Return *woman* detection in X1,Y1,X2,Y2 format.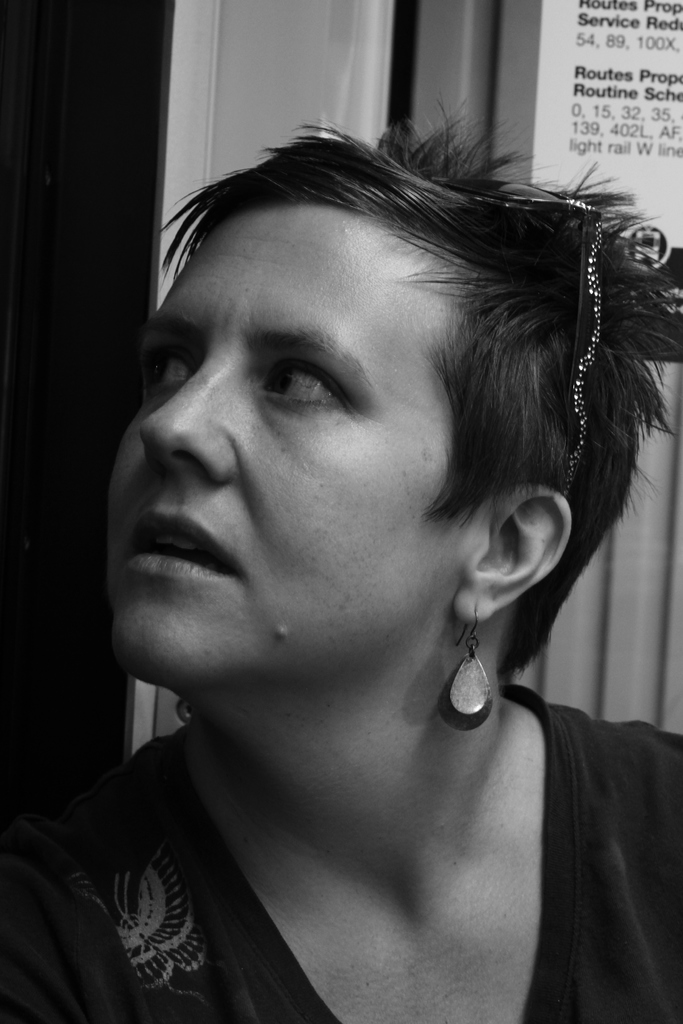
0,95,682,1023.
